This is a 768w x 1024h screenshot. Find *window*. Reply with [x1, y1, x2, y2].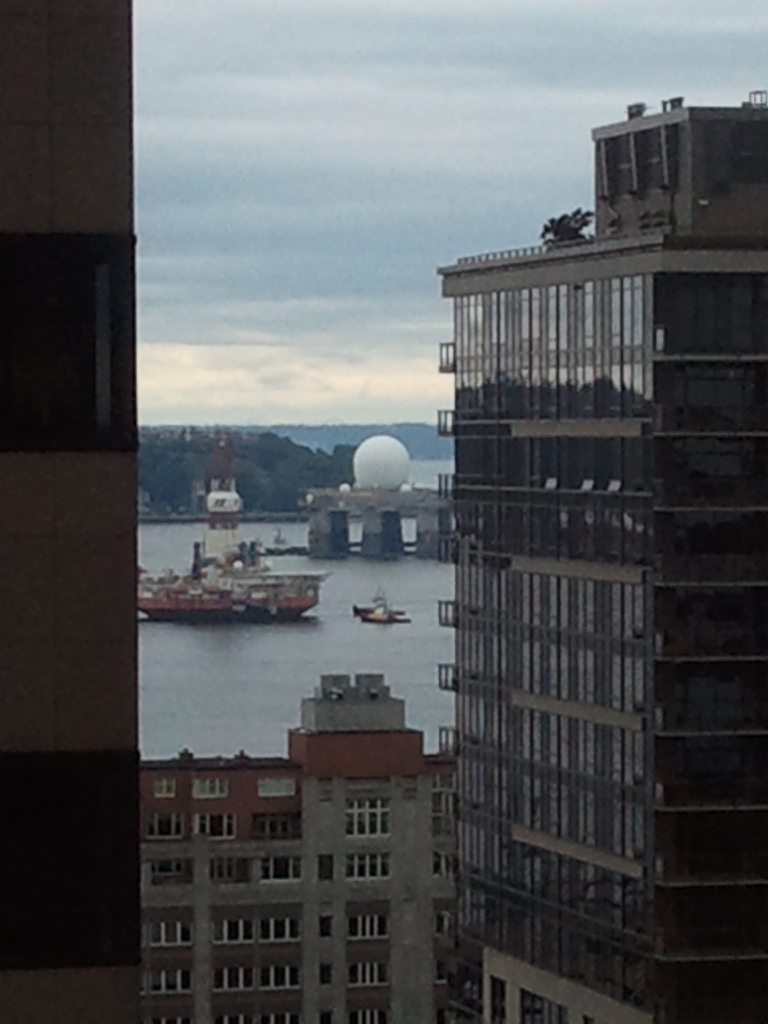
[269, 1011, 298, 1023].
